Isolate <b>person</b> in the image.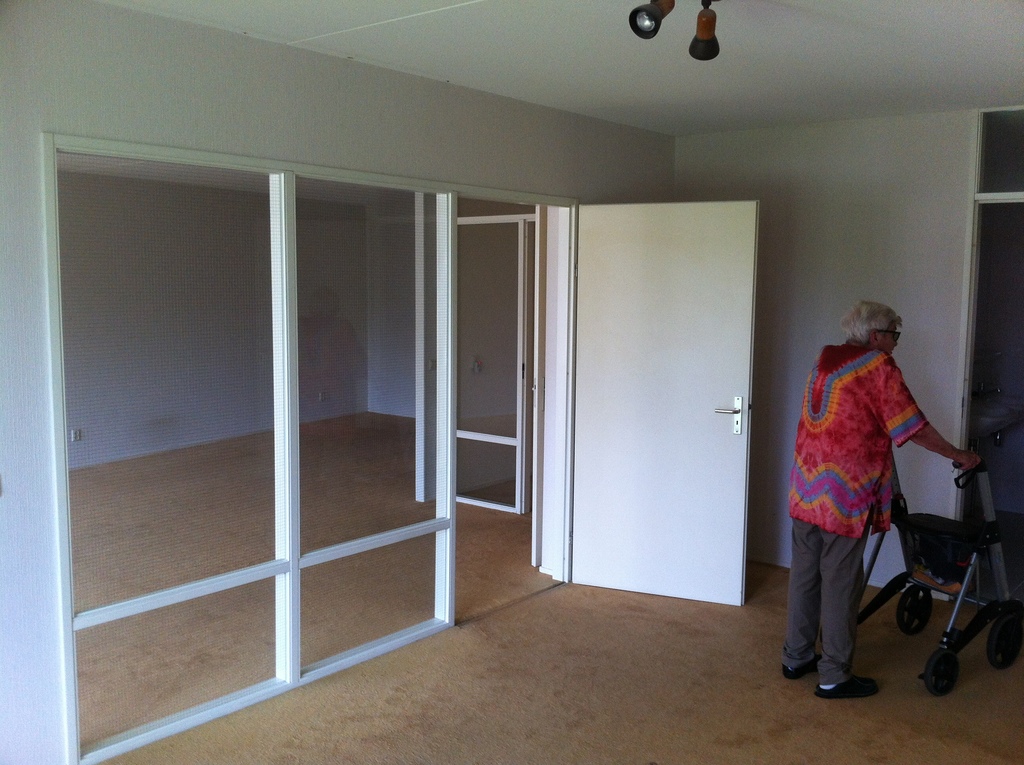
Isolated region: [x1=783, y1=297, x2=987, y2=696].
